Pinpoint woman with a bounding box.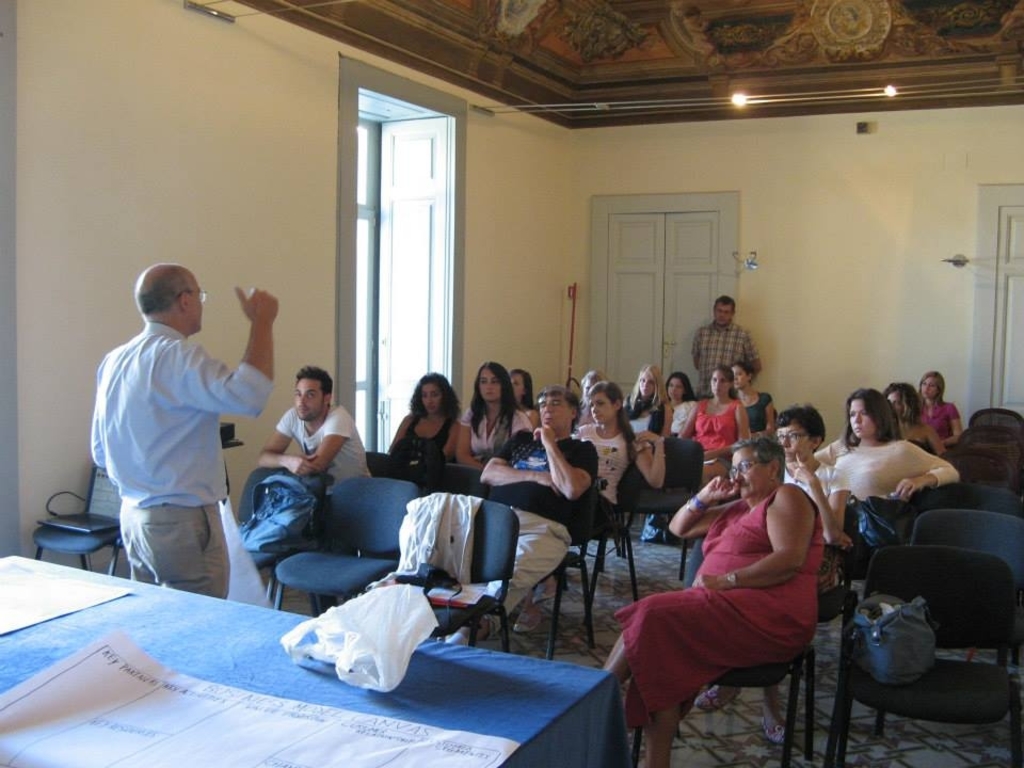
l=629, t=369, r=673, b=437.
